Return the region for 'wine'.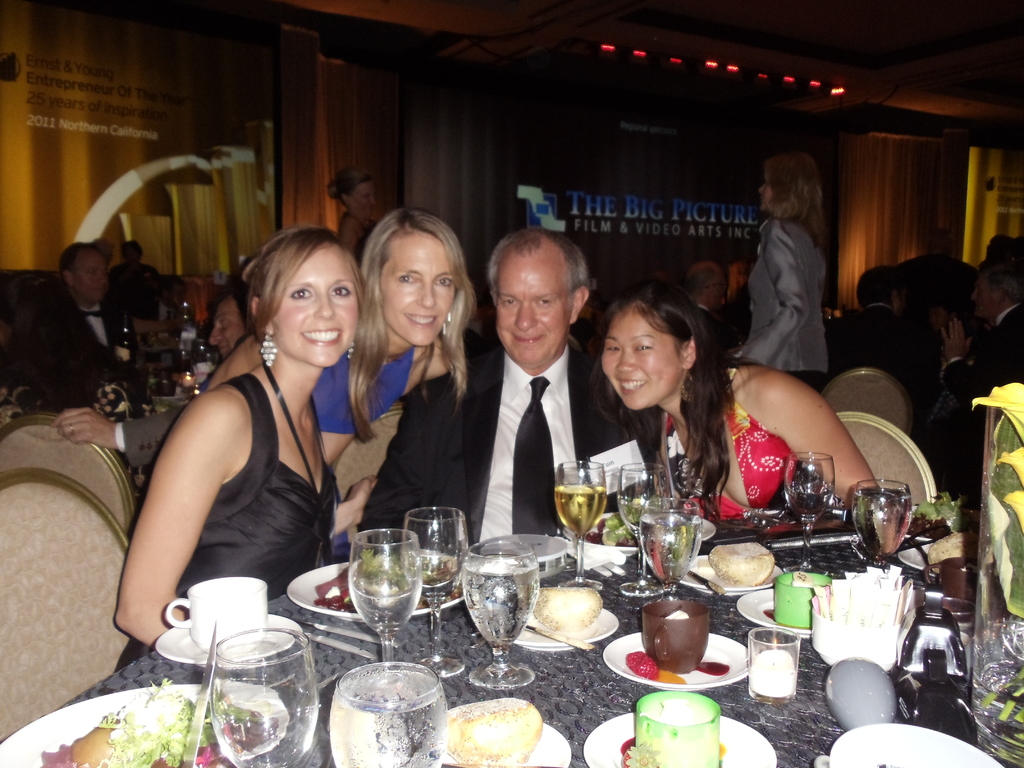
box=[556, 482, 606, 535].
